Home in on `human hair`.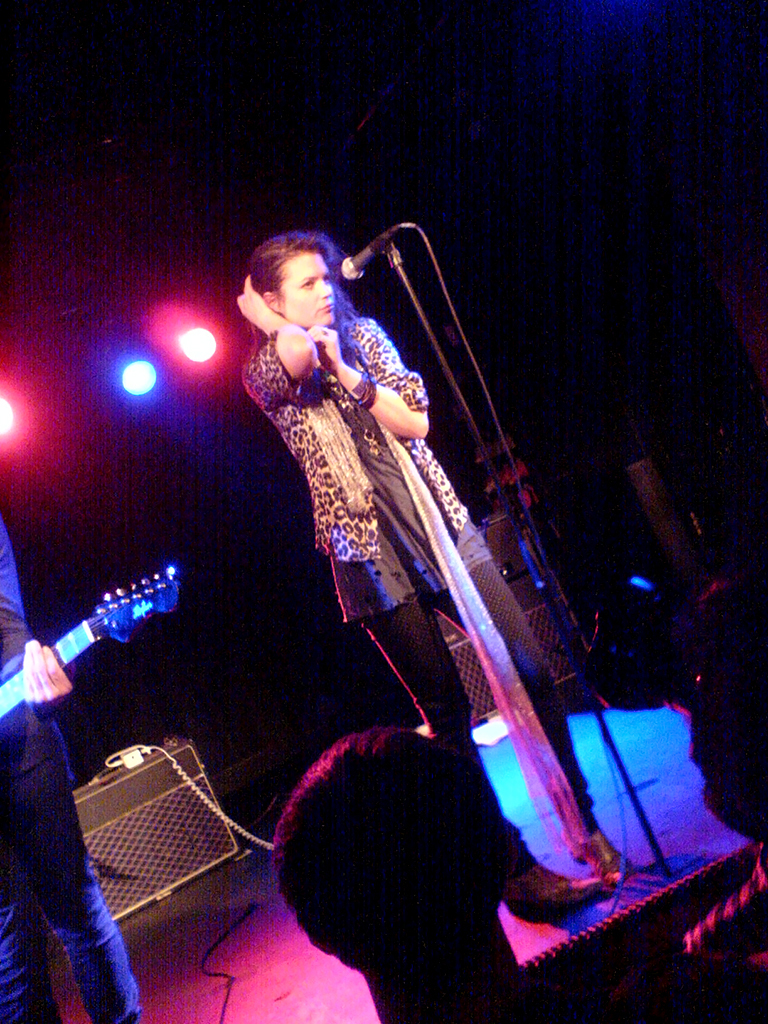
Homed in at Rect(272, 730, 492, 978).
